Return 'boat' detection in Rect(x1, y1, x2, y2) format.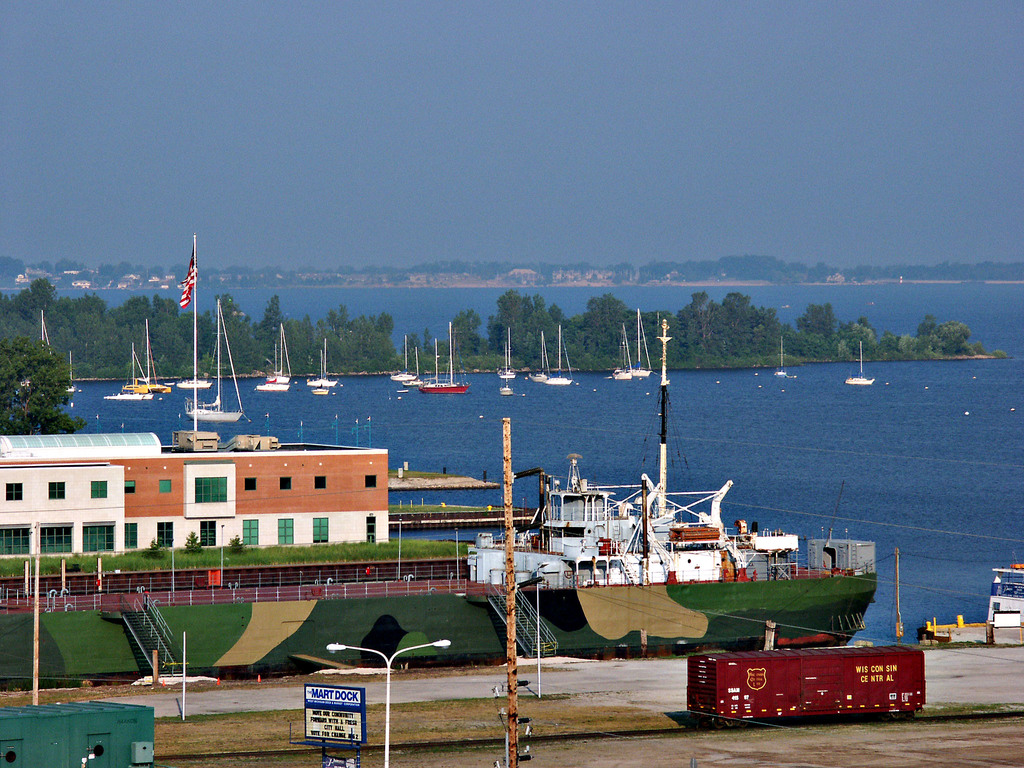
Rect(266, 326, 296, 386).
